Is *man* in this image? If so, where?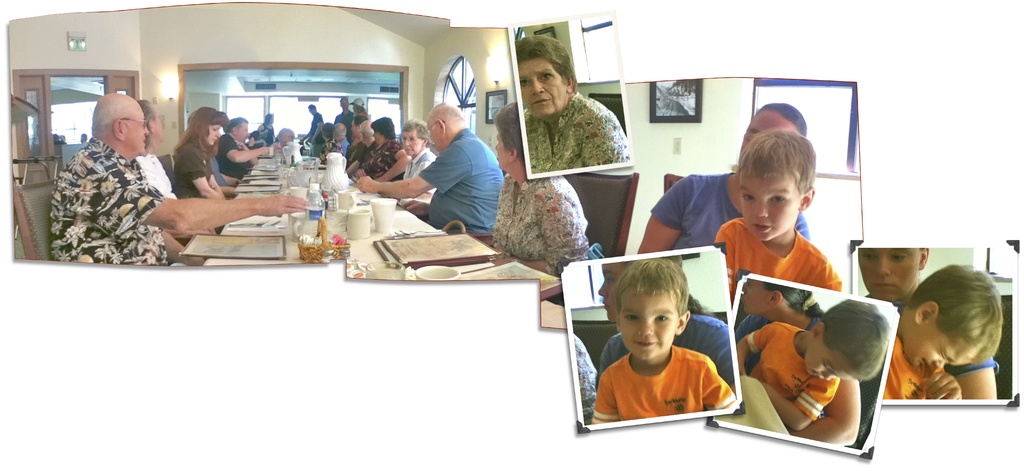
Yes, at detection(300, 103, 324, 146).
